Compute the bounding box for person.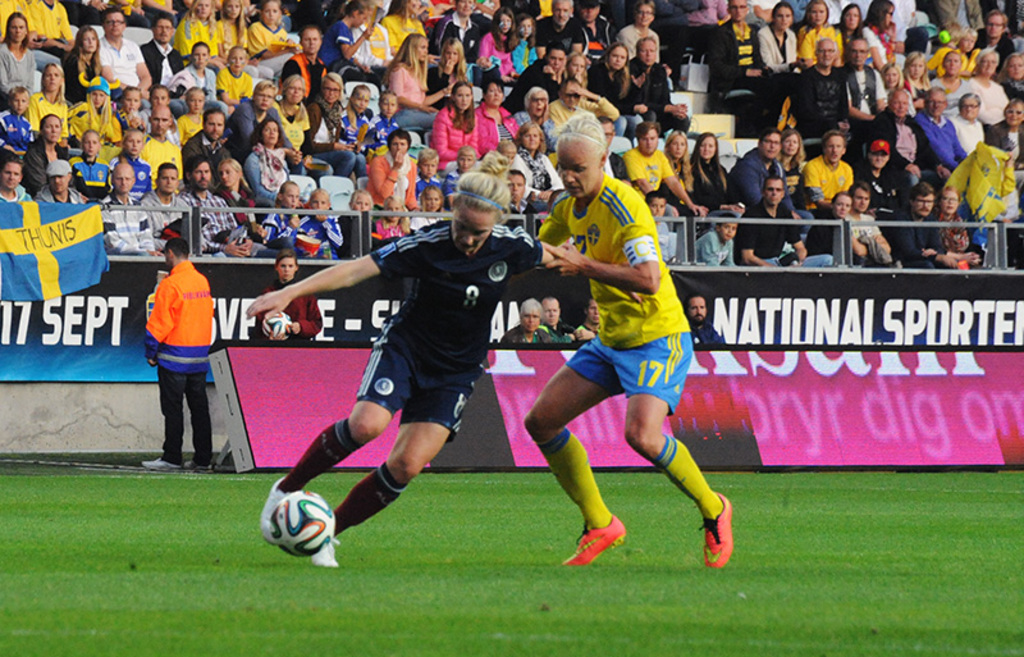
rect(502, 293, 567, 343).
